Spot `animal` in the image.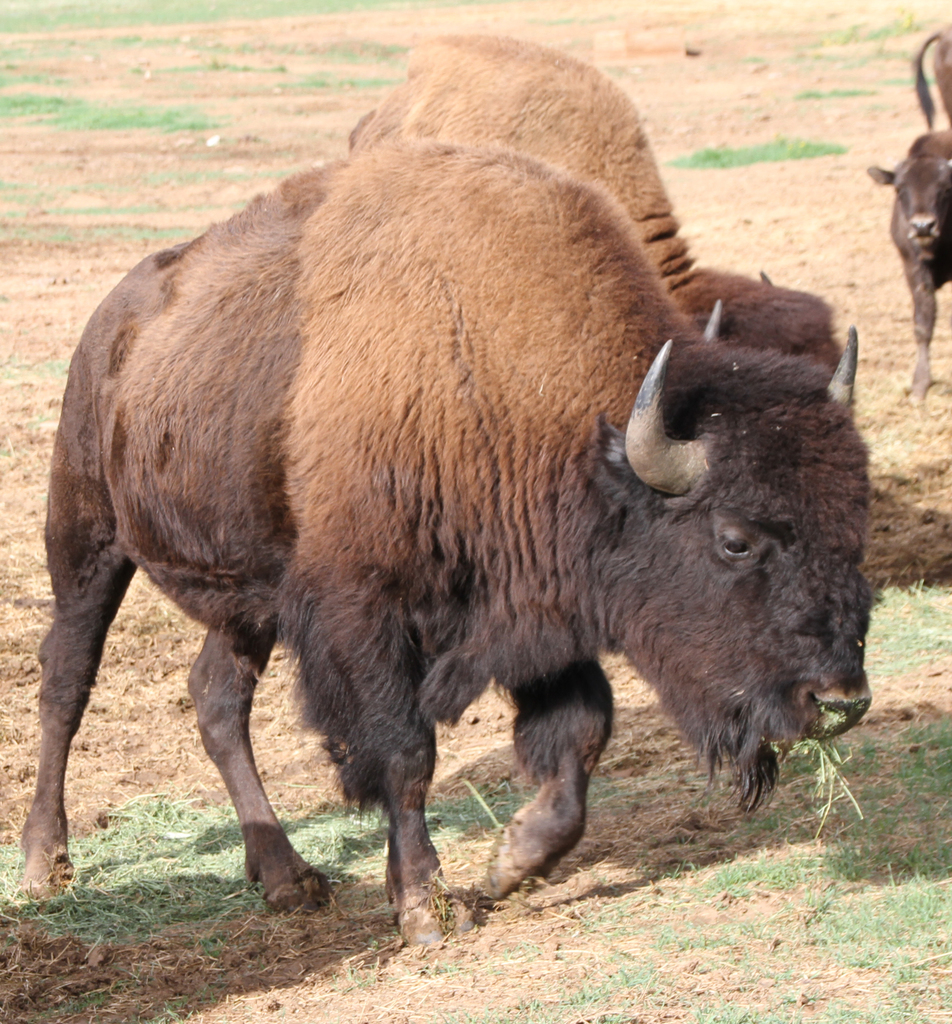
`animal` found at <bbox>12, 132, 876, 952</bbox>.
